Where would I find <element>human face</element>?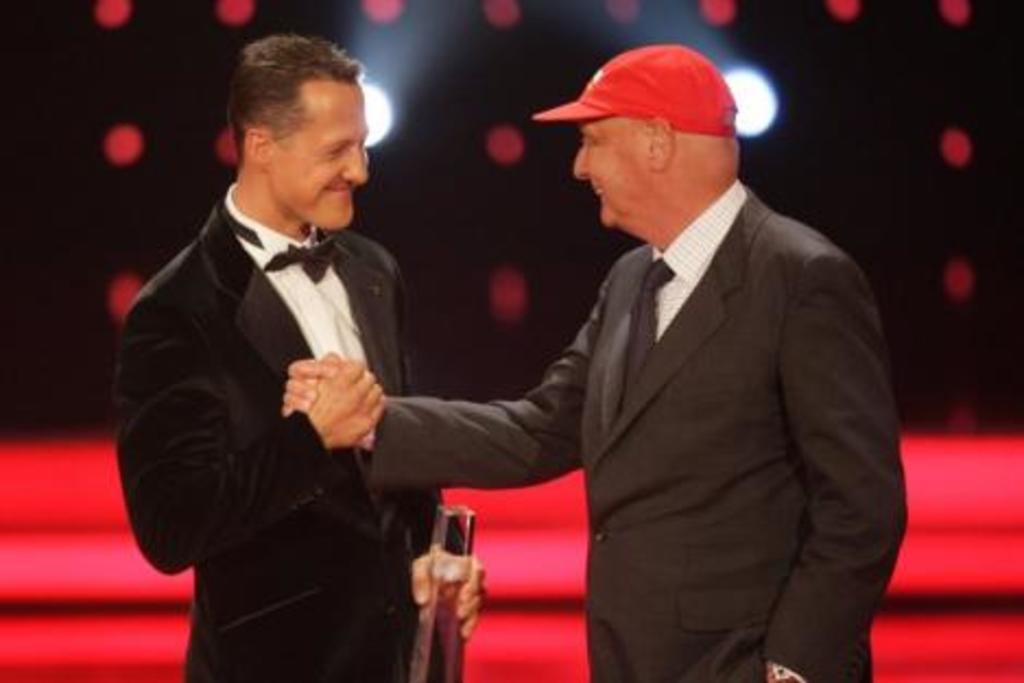
At Rect(572, 120, 653, 225).
